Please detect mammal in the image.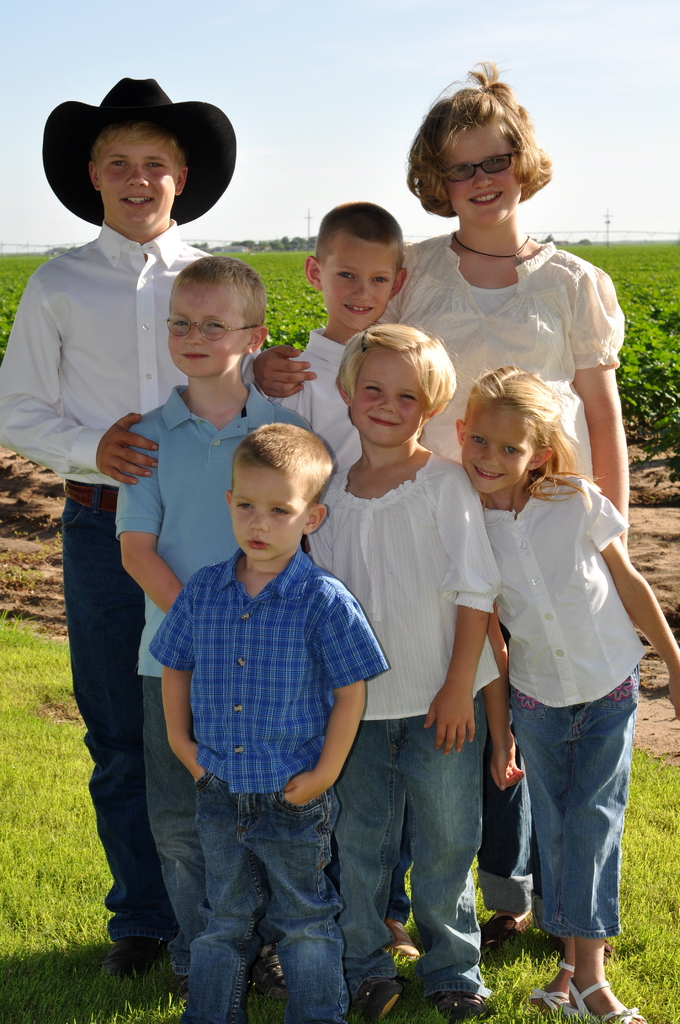
<region>465, 342, 654, 975</region>.
